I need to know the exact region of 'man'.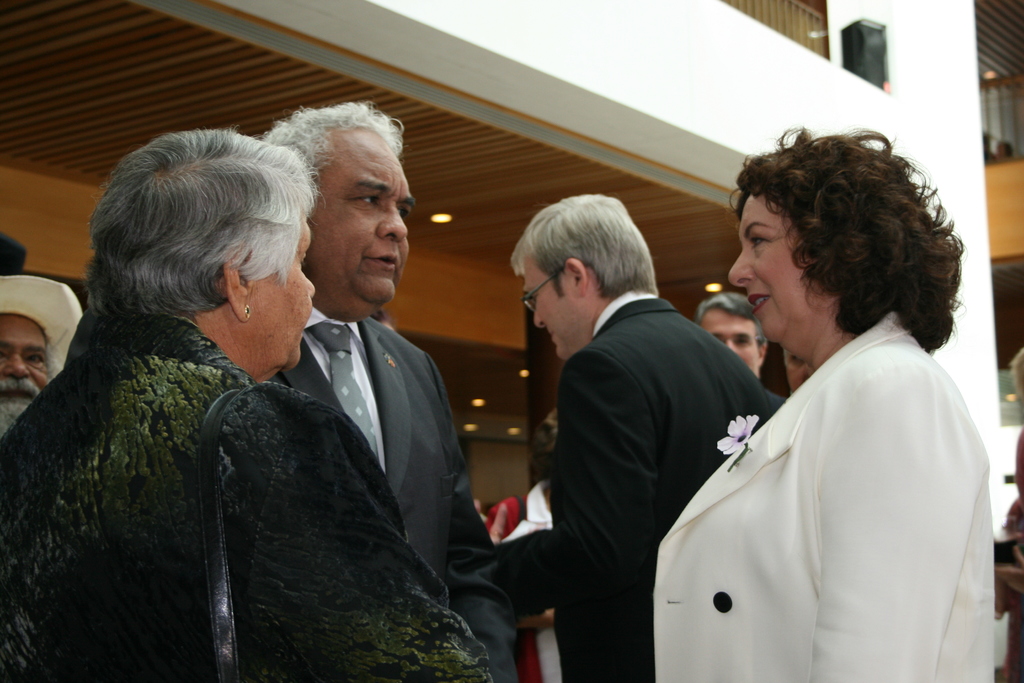
Region: x1=695, y1=292, x2=771, y2=381.
